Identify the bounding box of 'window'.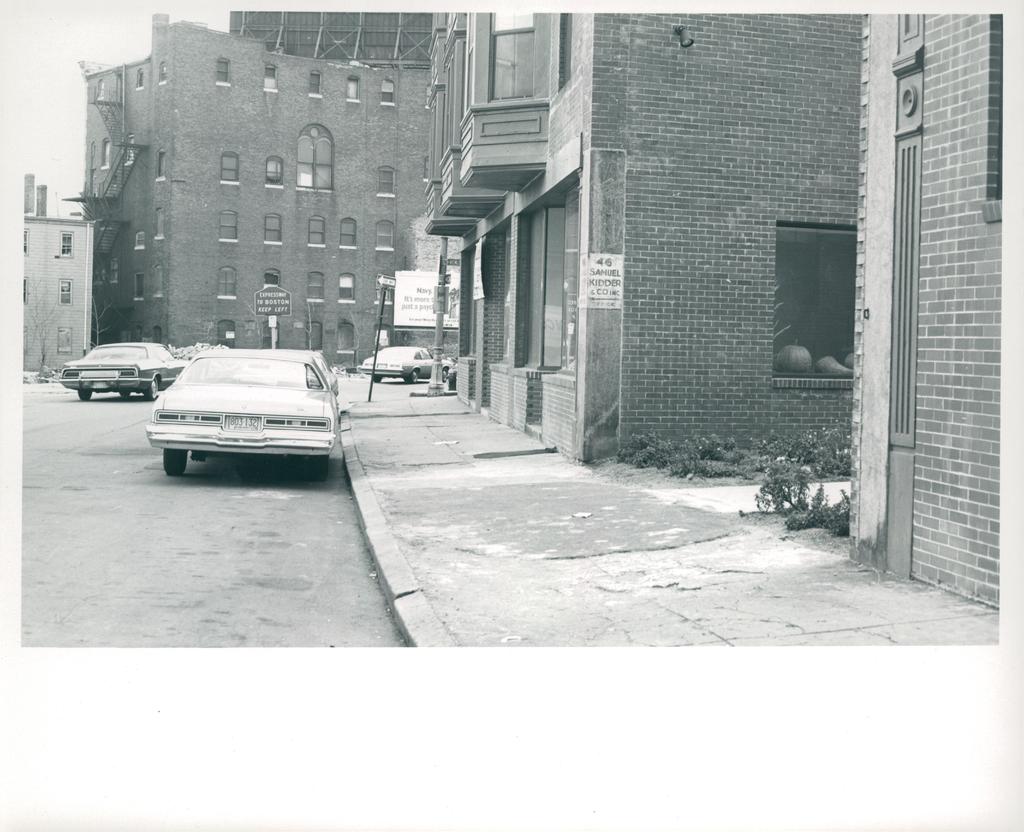
131:274:145:302.
